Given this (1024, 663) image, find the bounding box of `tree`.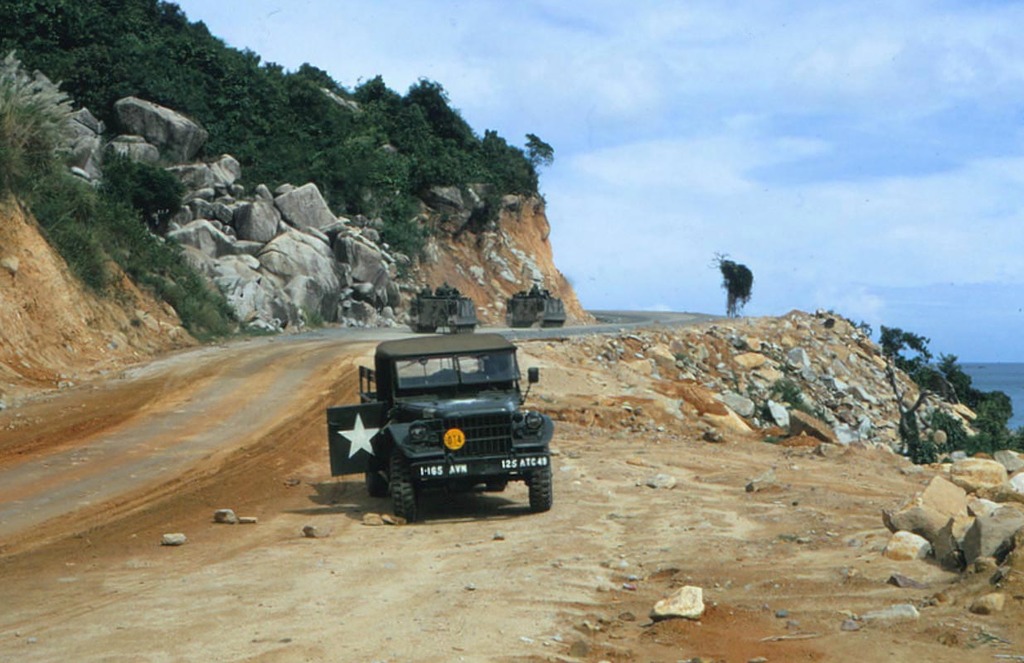
<region>521, 133, 559, 172</region>.
